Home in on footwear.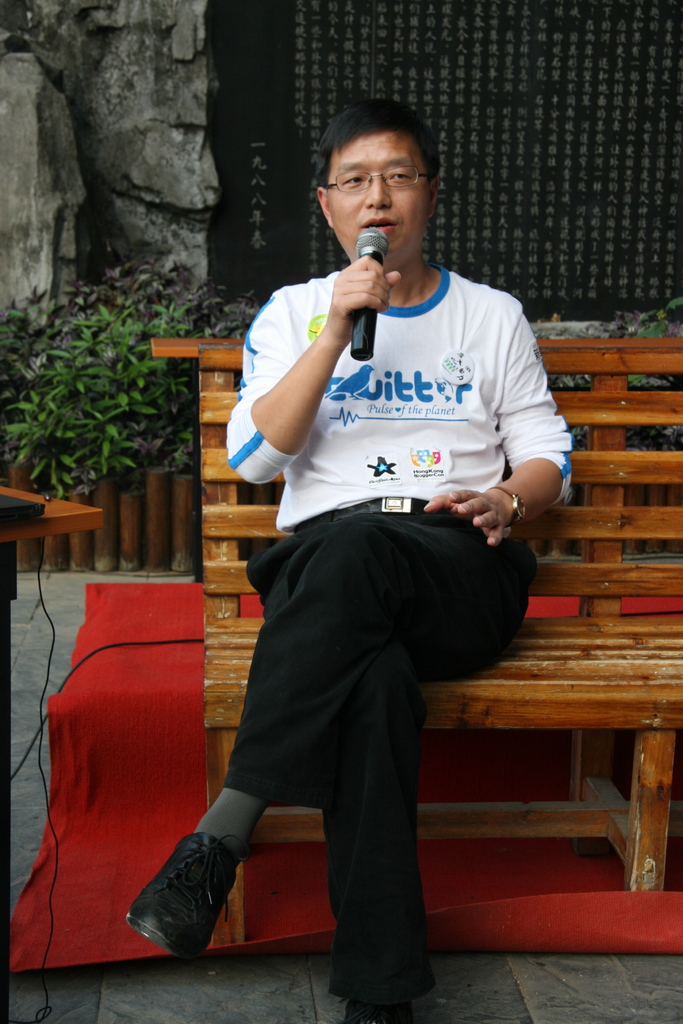
Homed in at box(129, 828, 248, 963).
